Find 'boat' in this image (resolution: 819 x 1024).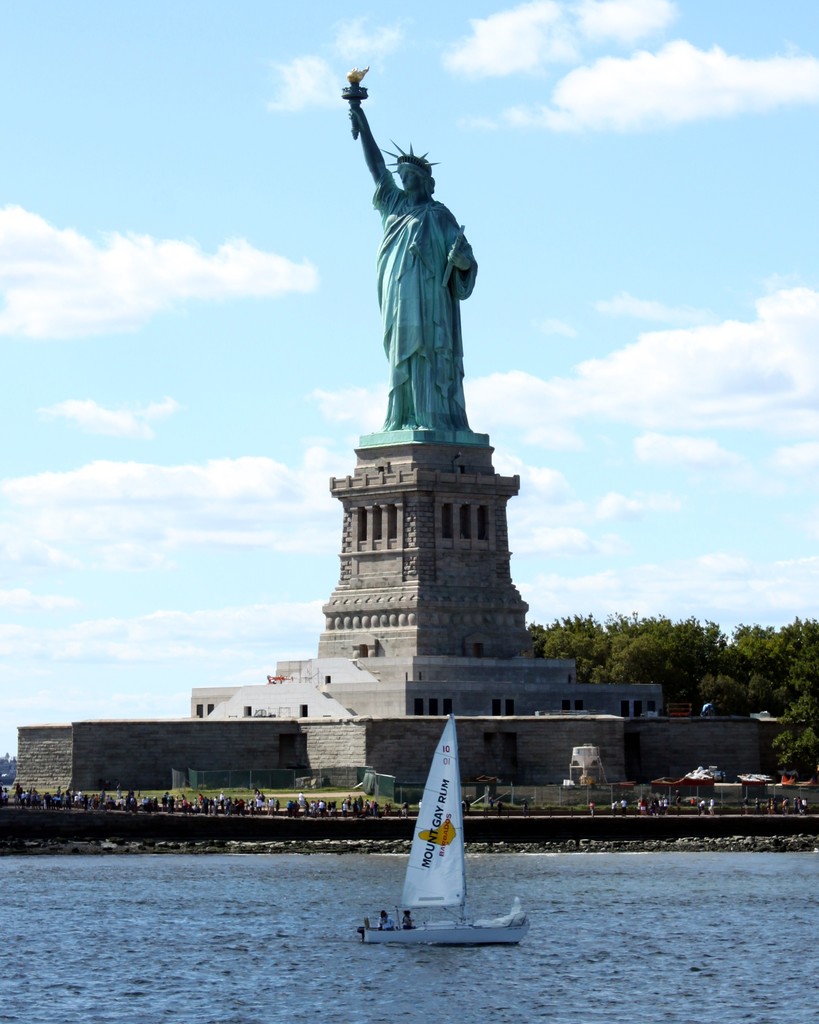
bbox=[368, 701, 521, 968].
